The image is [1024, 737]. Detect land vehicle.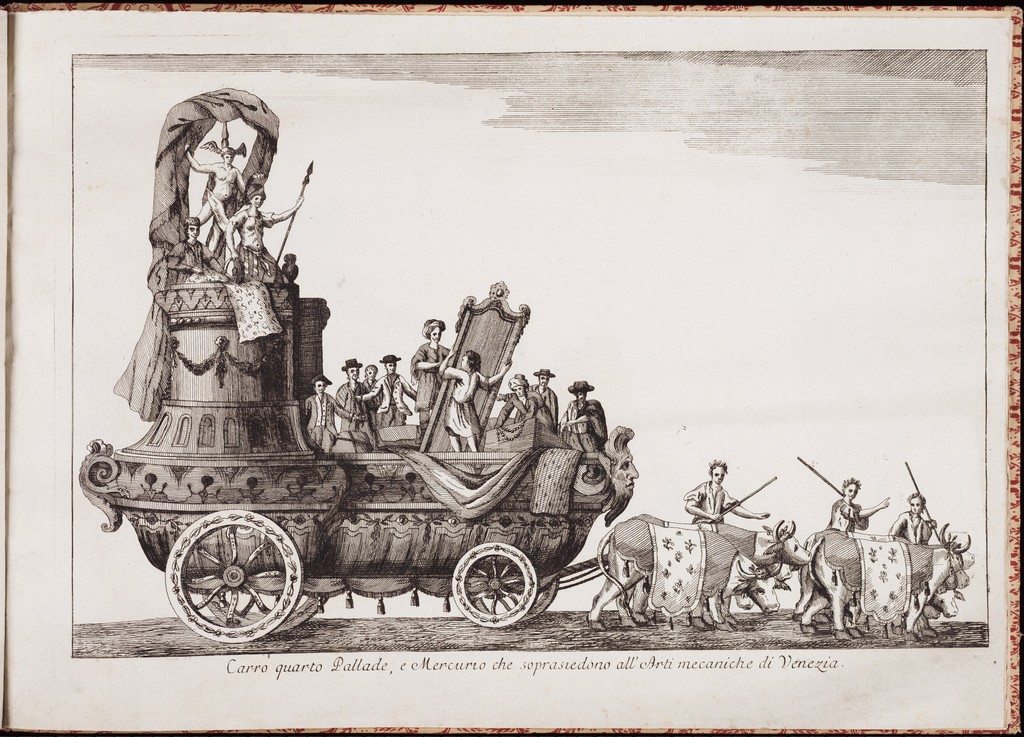
Detection: 80:245:638:647.
